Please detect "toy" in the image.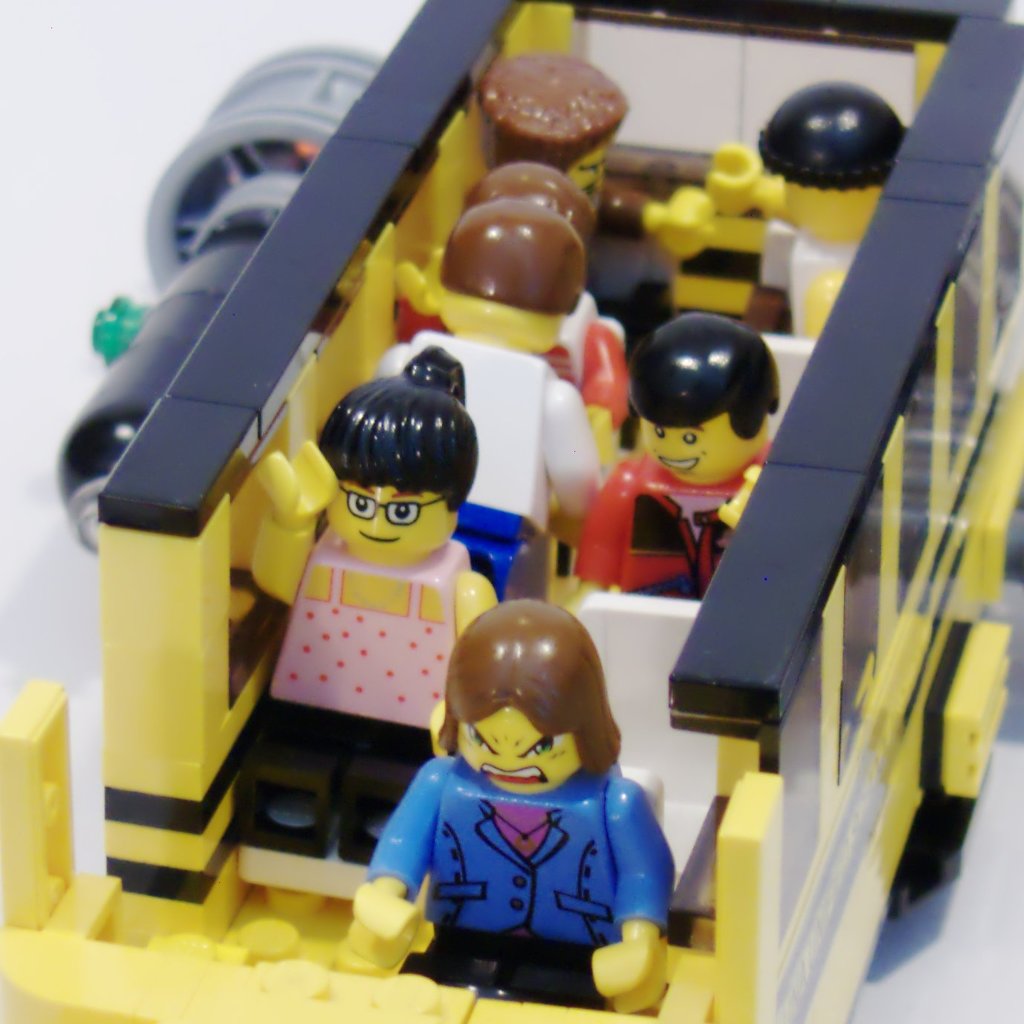
bbox=(708, 76, 910, 336).
